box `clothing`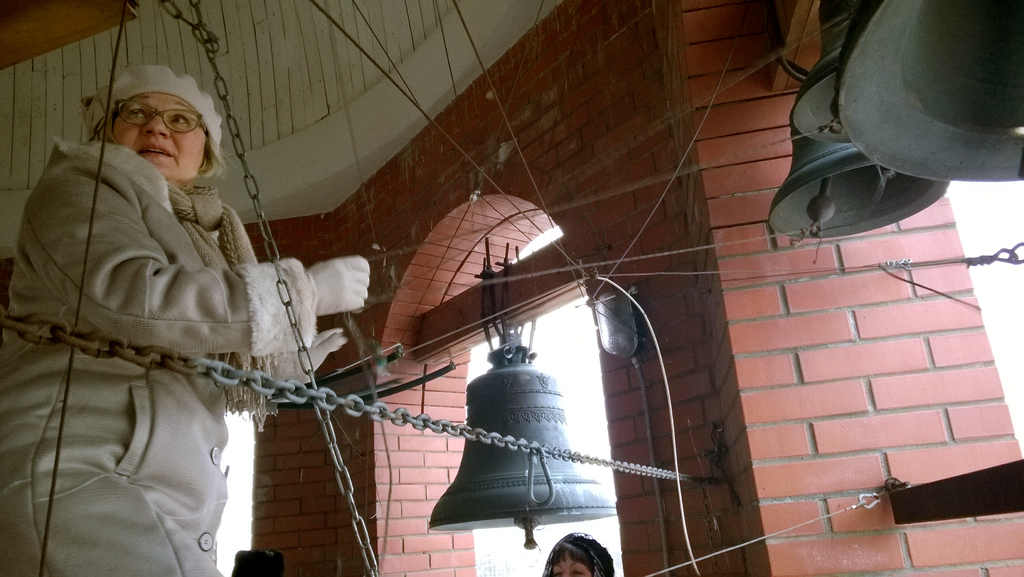
x1=0 y1=136 x2=318 y2=576
